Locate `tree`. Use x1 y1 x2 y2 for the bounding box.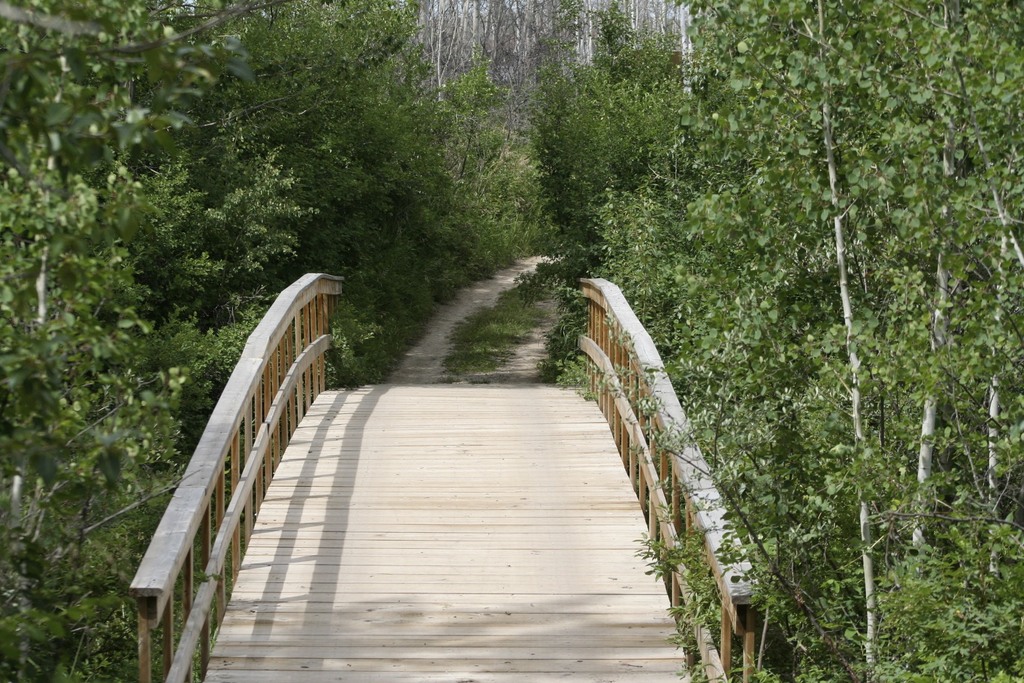
535 0 1023 682.
